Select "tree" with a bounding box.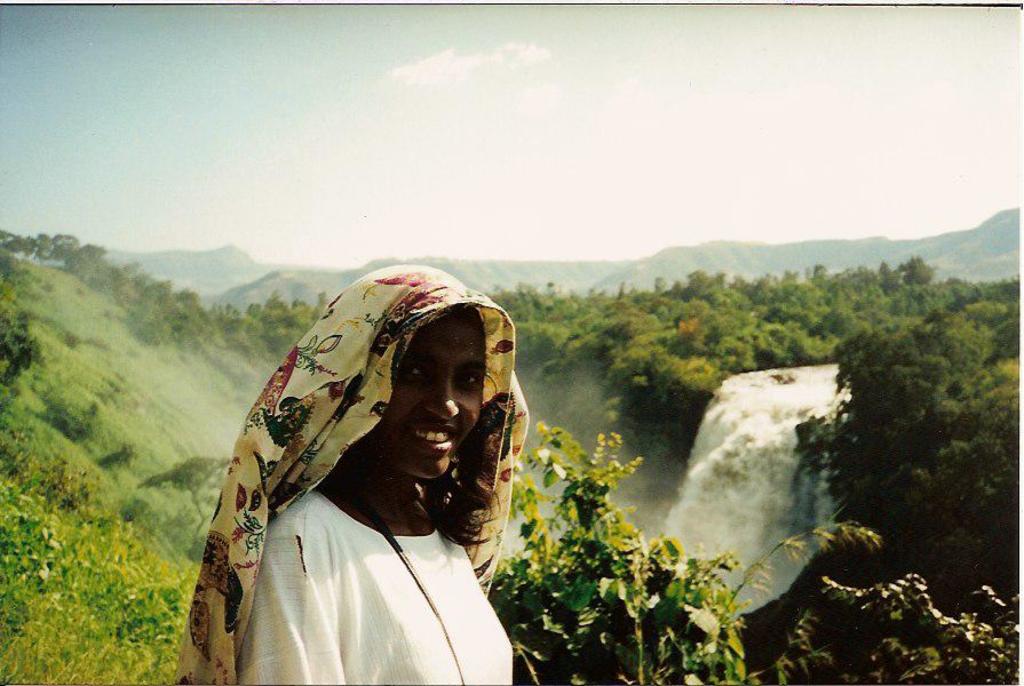
(474, 414, 898, 685).
